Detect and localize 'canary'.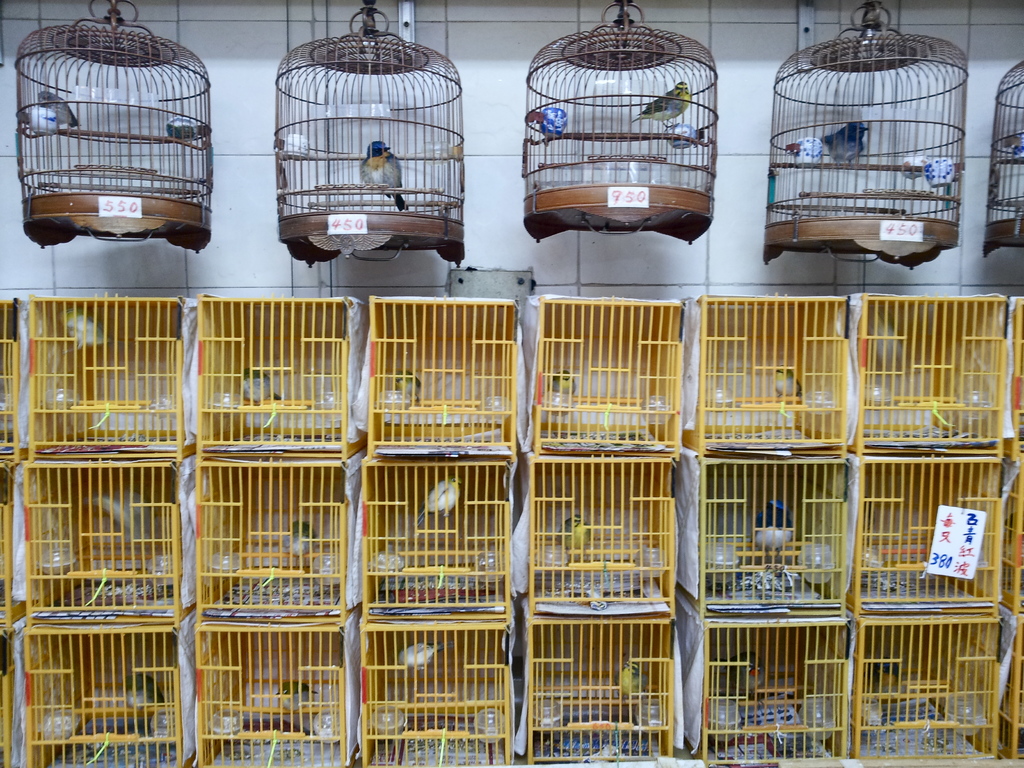
Localized at [630,79,687,129].
